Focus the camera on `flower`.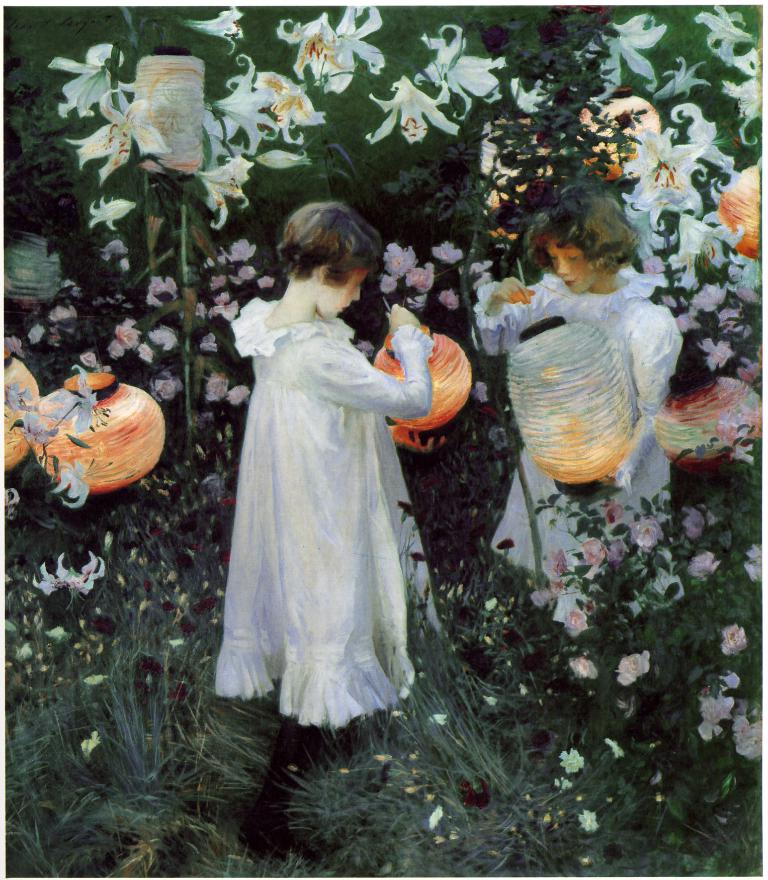
Focus region: <region>419, 24, 501, 118</region>.
